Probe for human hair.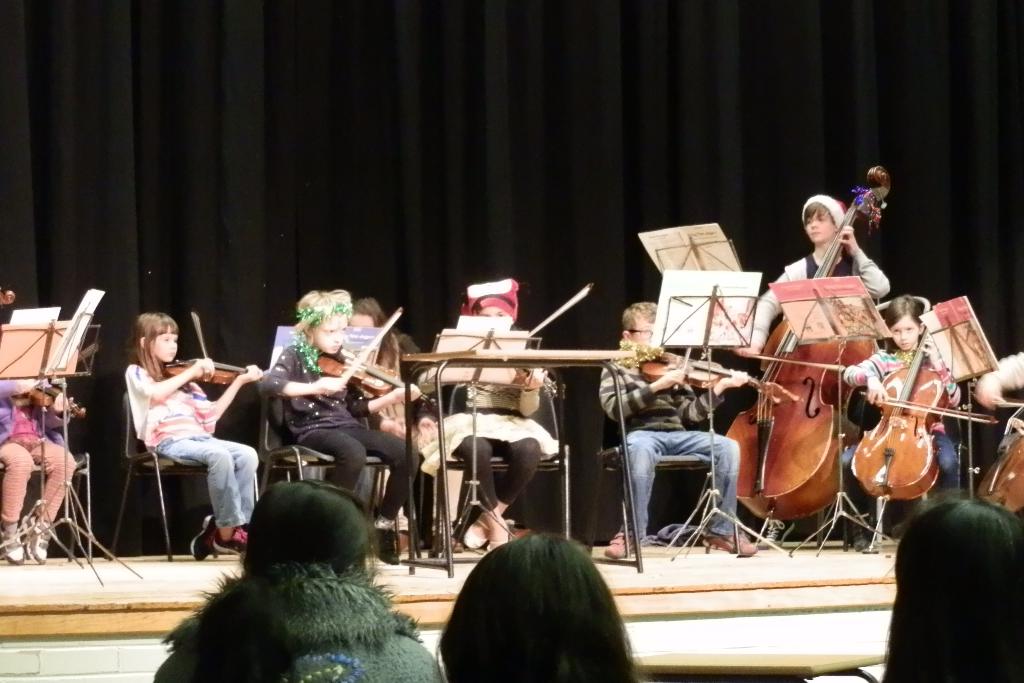
Probe result: (445, 531, 637, 673).
